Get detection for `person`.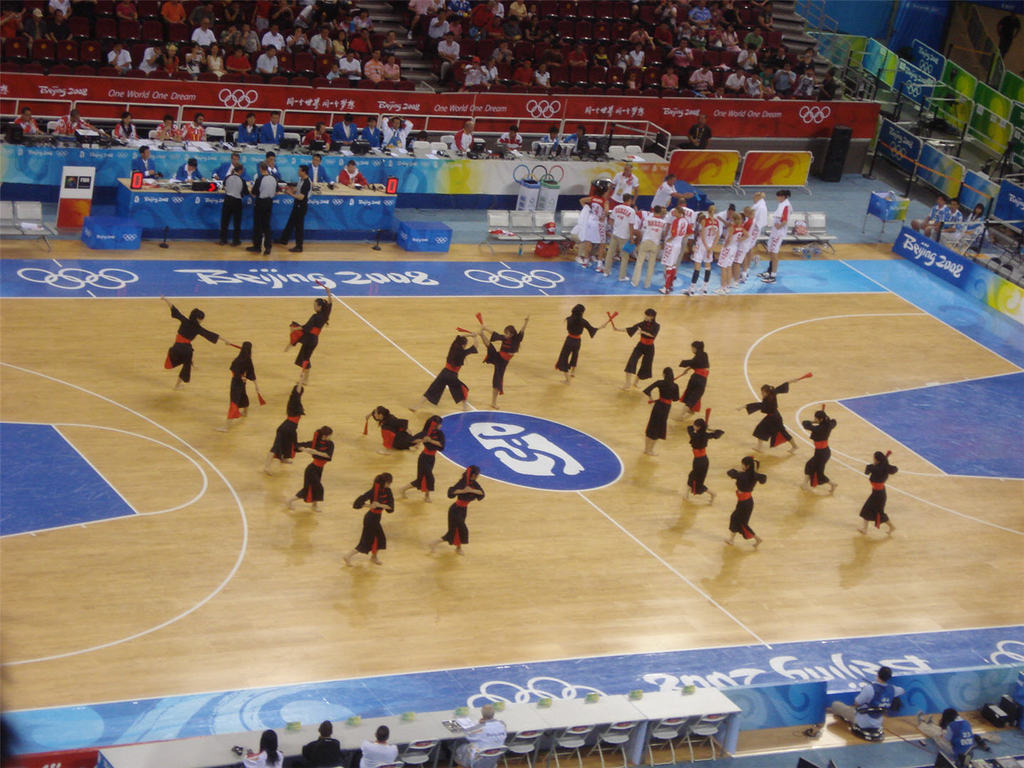
Detection: detection(908, 195, 943, 231).
